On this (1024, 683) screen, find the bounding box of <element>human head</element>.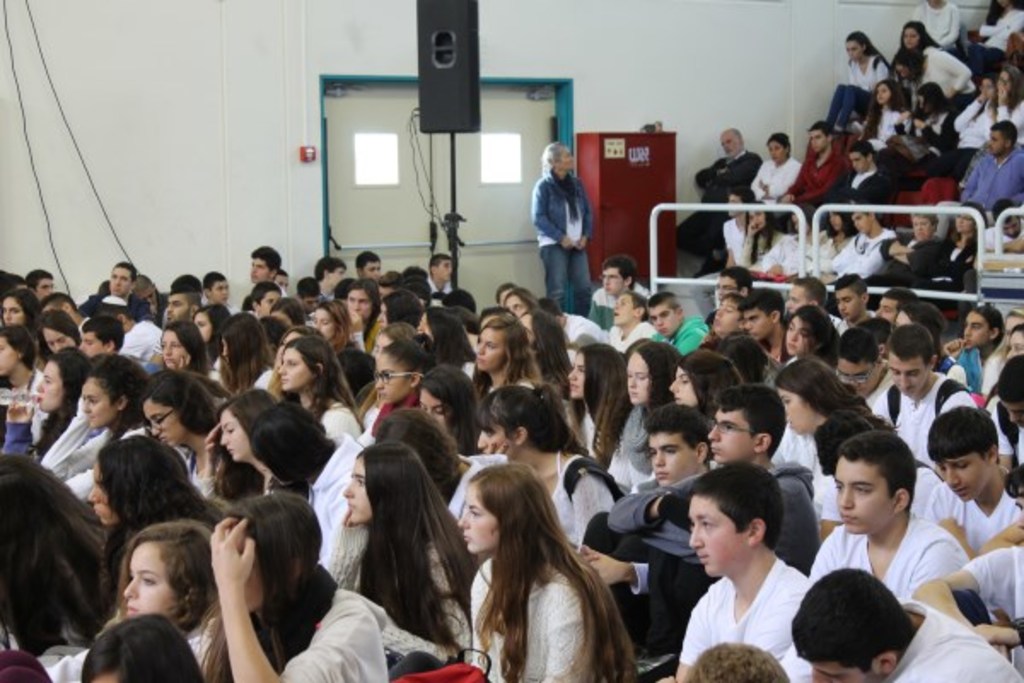
Bounding box: detection(601, 254, 635, 297).
